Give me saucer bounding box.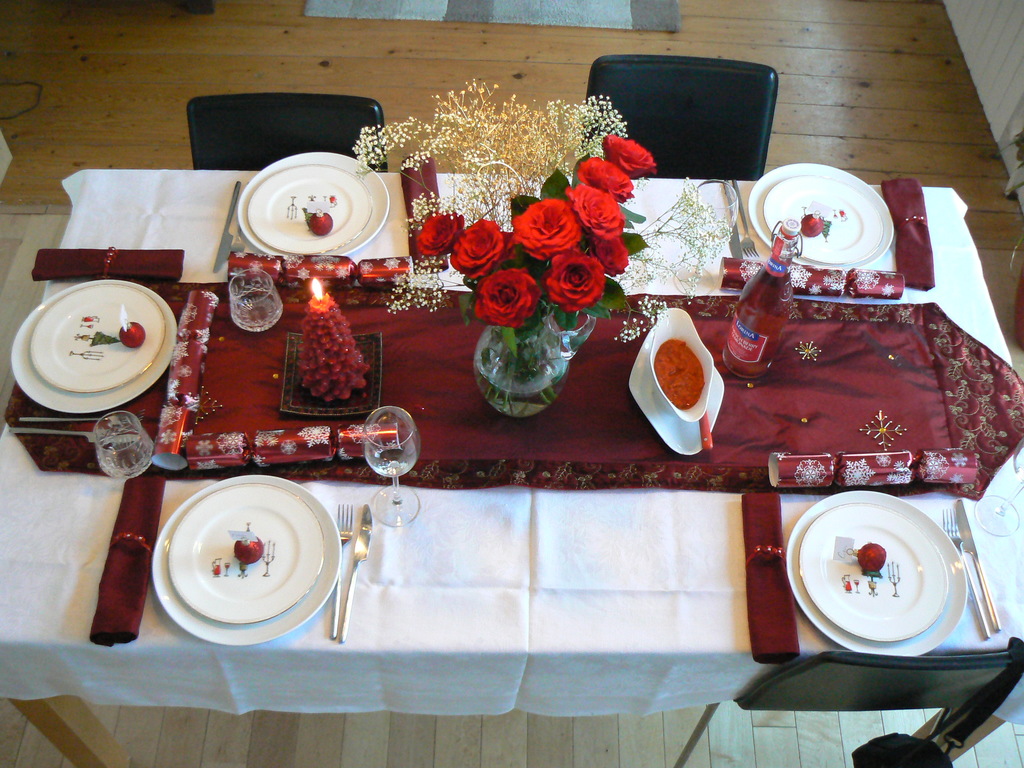
BBox(172, 481, 325, 618).
